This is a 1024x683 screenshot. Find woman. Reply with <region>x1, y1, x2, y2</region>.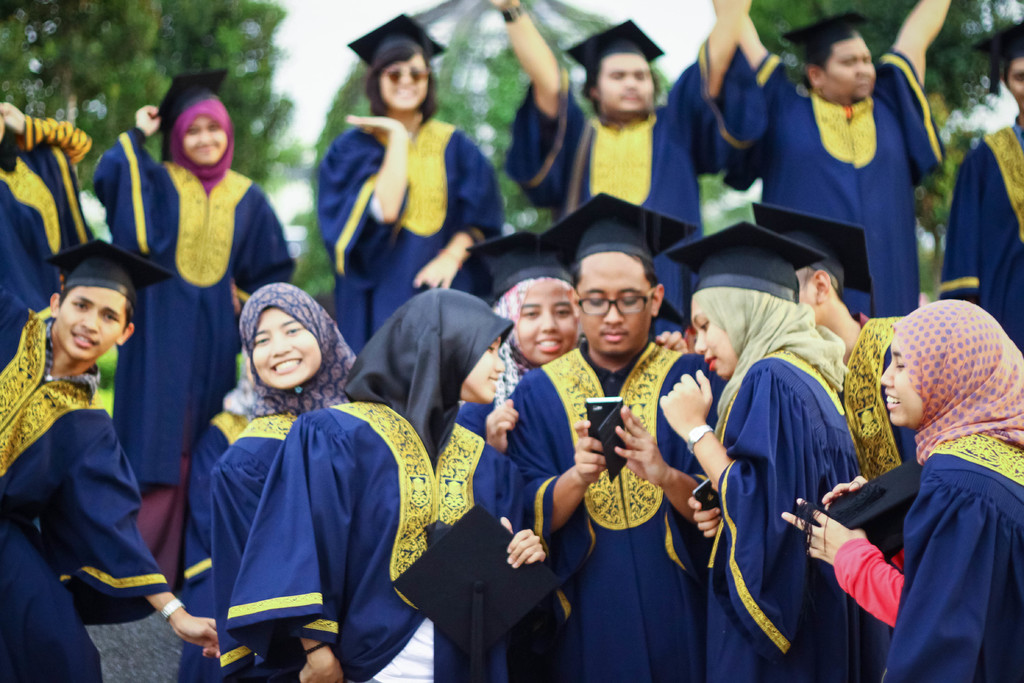
<region>216, 280, 356, 671</region>.
